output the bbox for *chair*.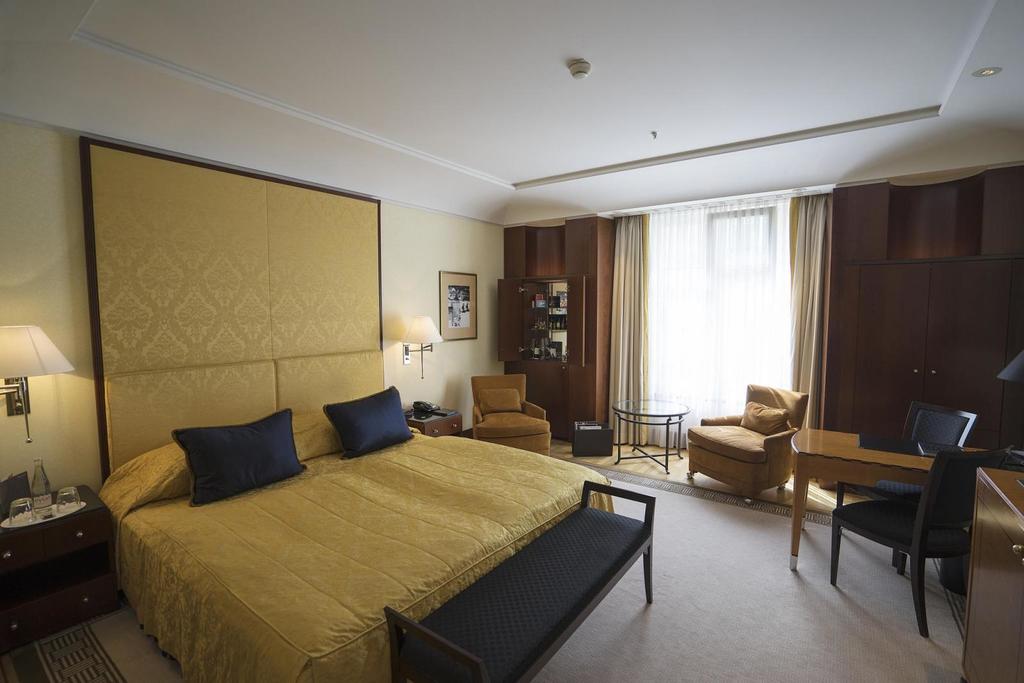
locate(679, 379, 813, 504).
